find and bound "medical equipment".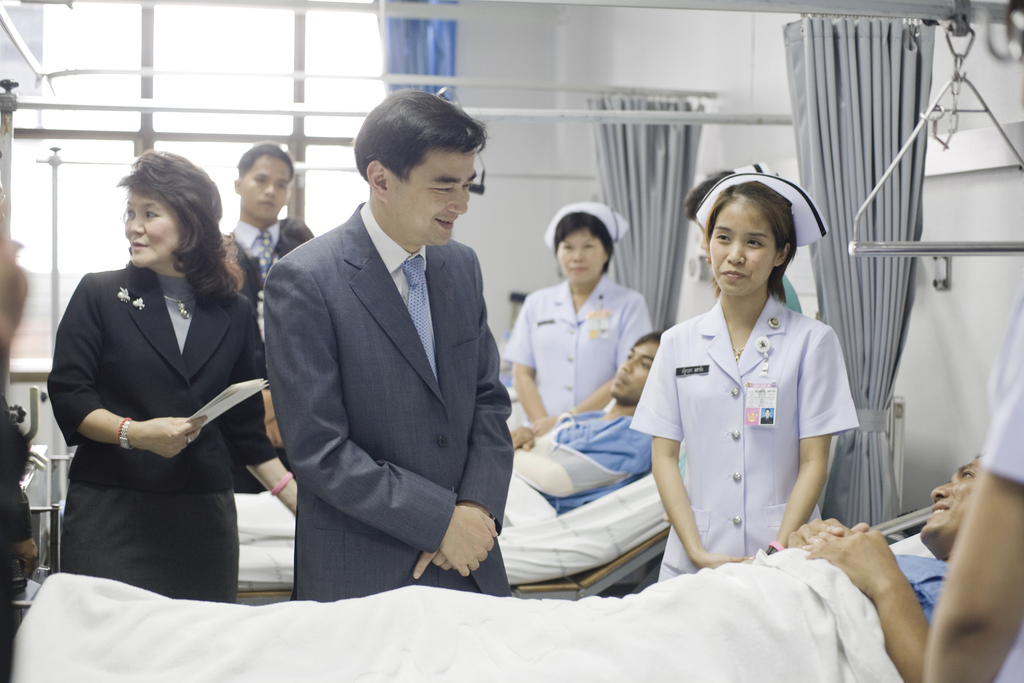
Bound: [4, 383, 53, 540].
